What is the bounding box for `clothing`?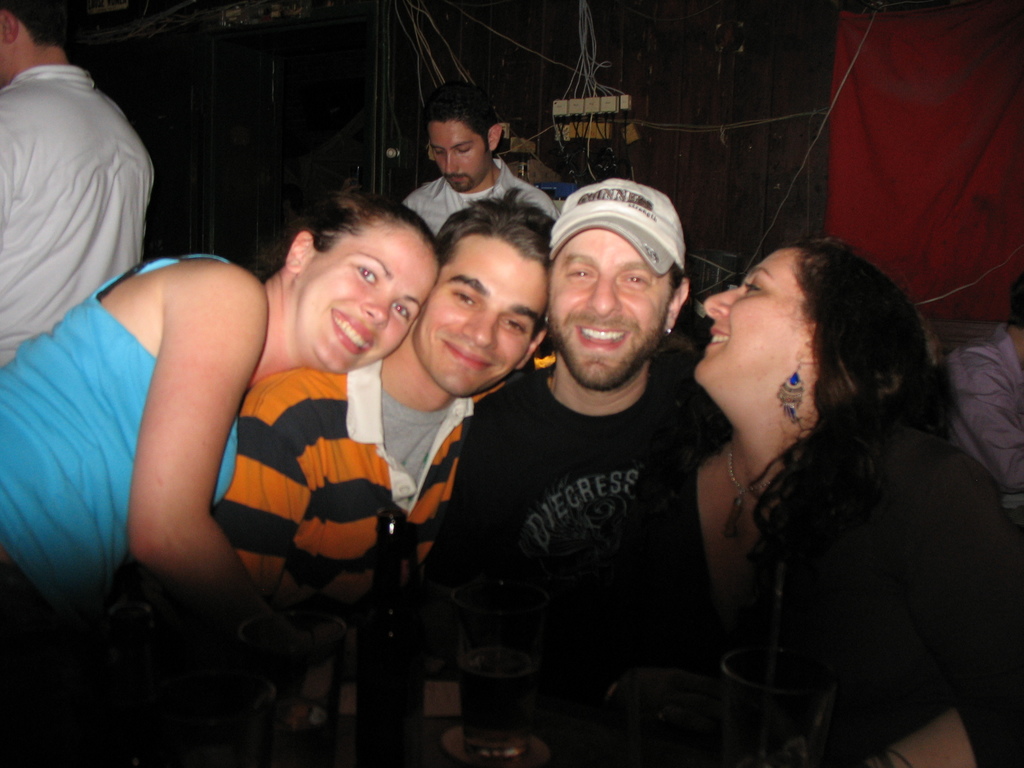
rect(404, 161, 550, 248).
